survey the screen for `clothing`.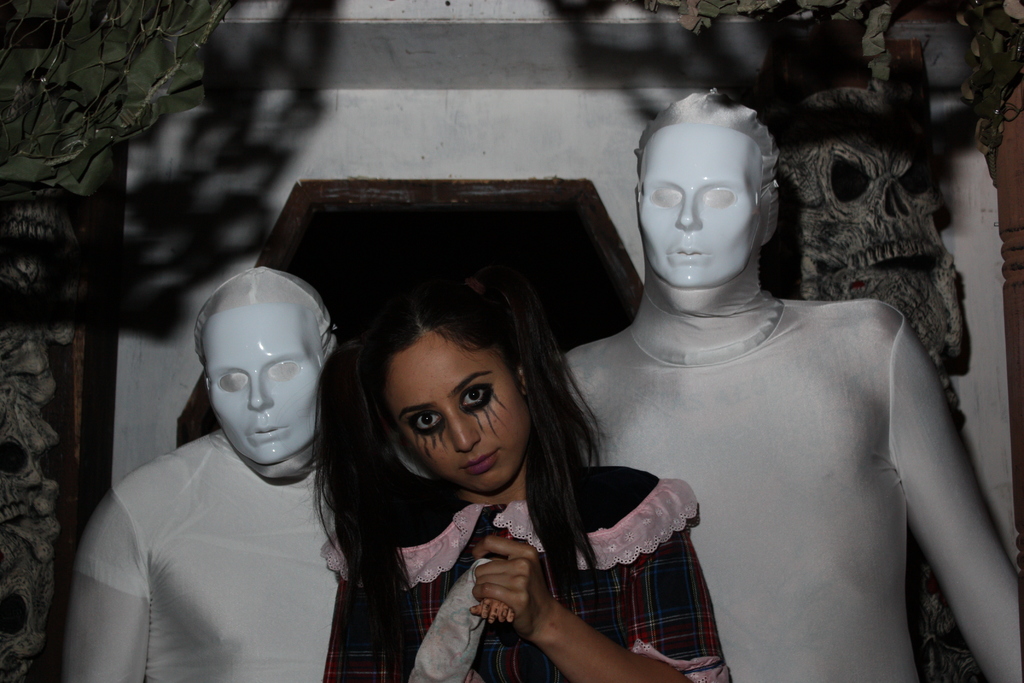
Survey found: (x1=573, y1=218, x2=987, y2=682).
